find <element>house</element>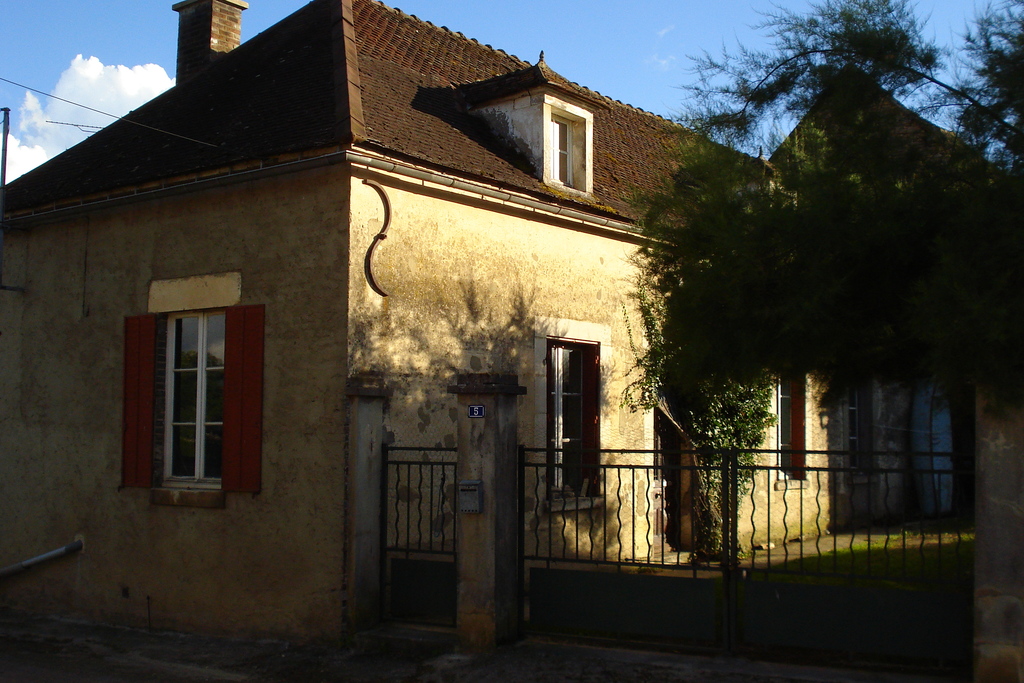
x1=51, y1=2, x2=911, y2=630
